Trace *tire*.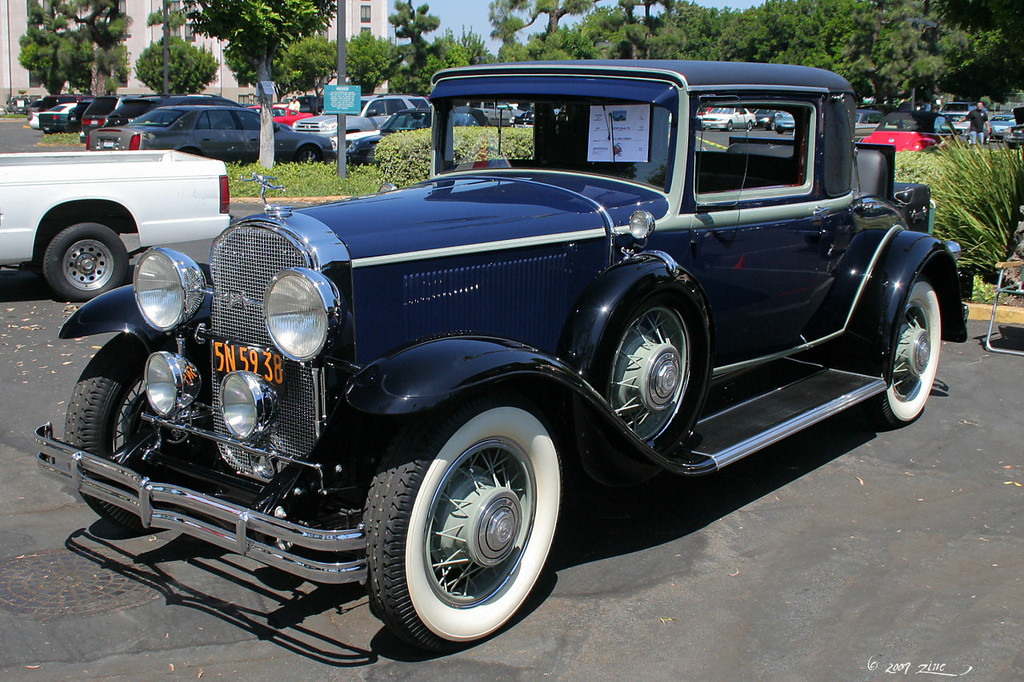
Traced to <bbox>295, 145, 333, 166</bbox>.
